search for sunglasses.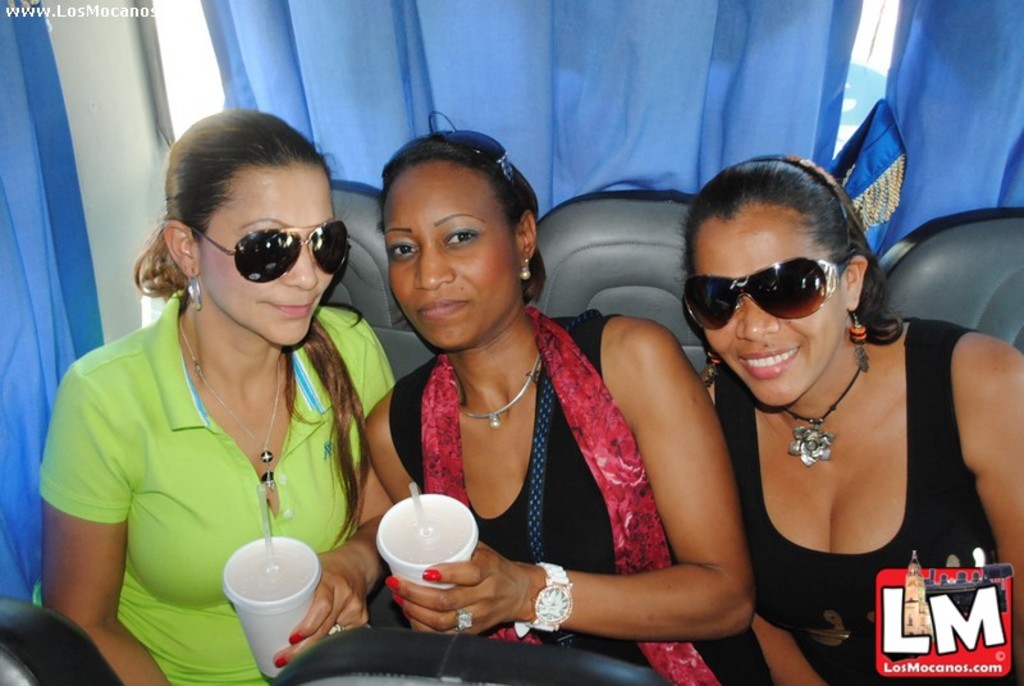
Found at bbox(684, 256, 841, 331).
